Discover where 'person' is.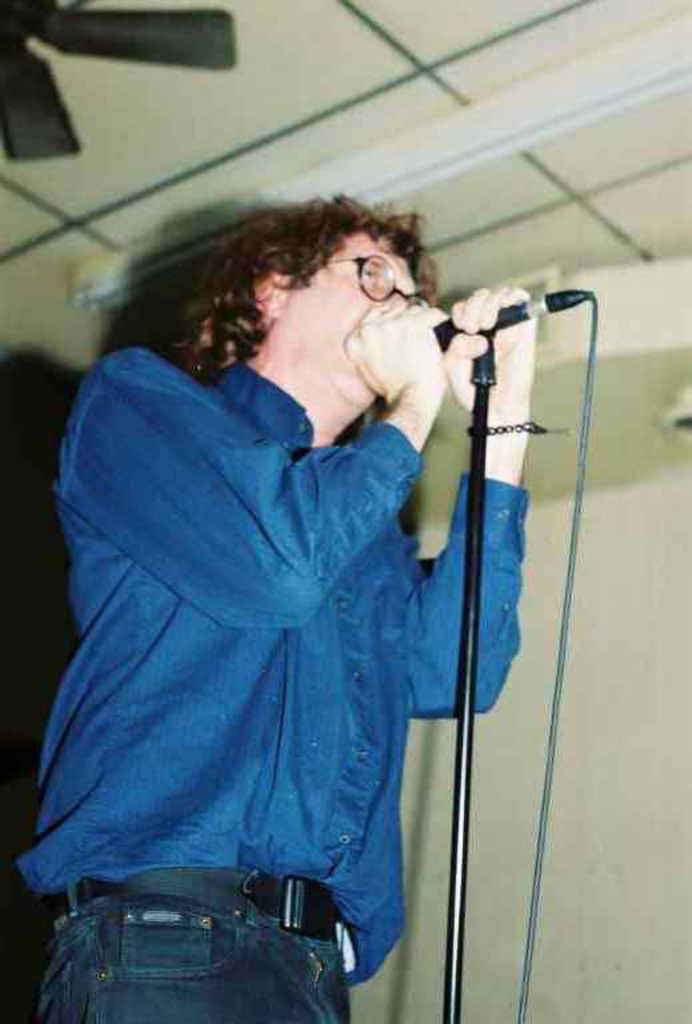
Discovered at Rect(29, 169, 565, 993).
